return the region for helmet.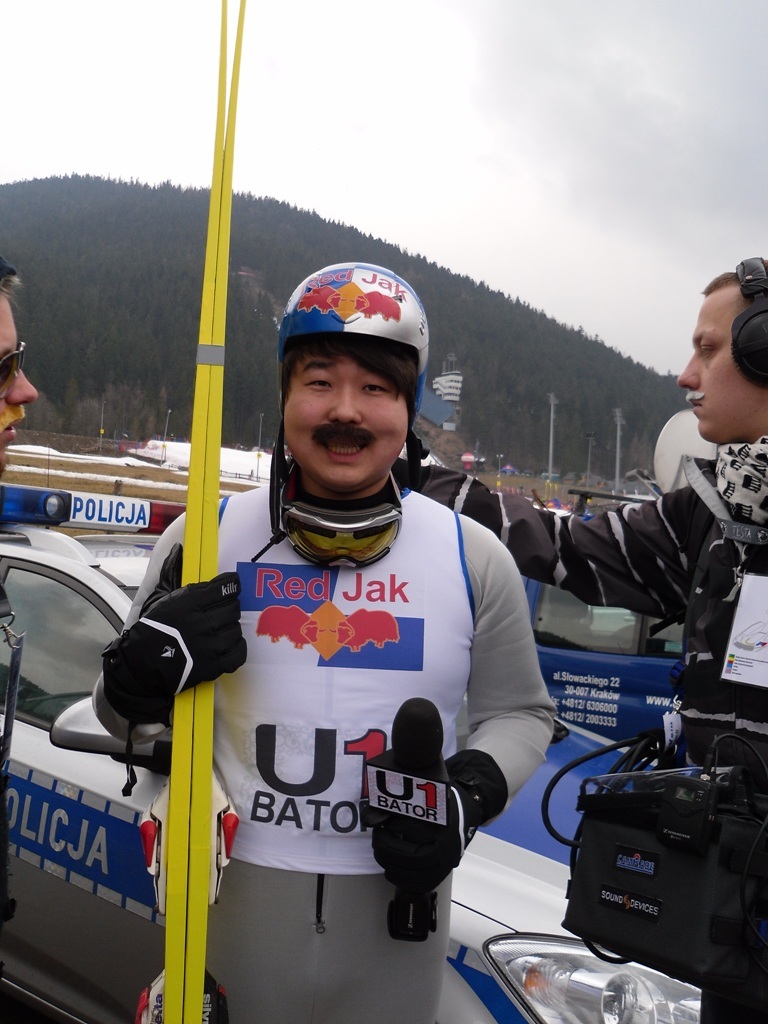
[270, 248, 442, 524].
